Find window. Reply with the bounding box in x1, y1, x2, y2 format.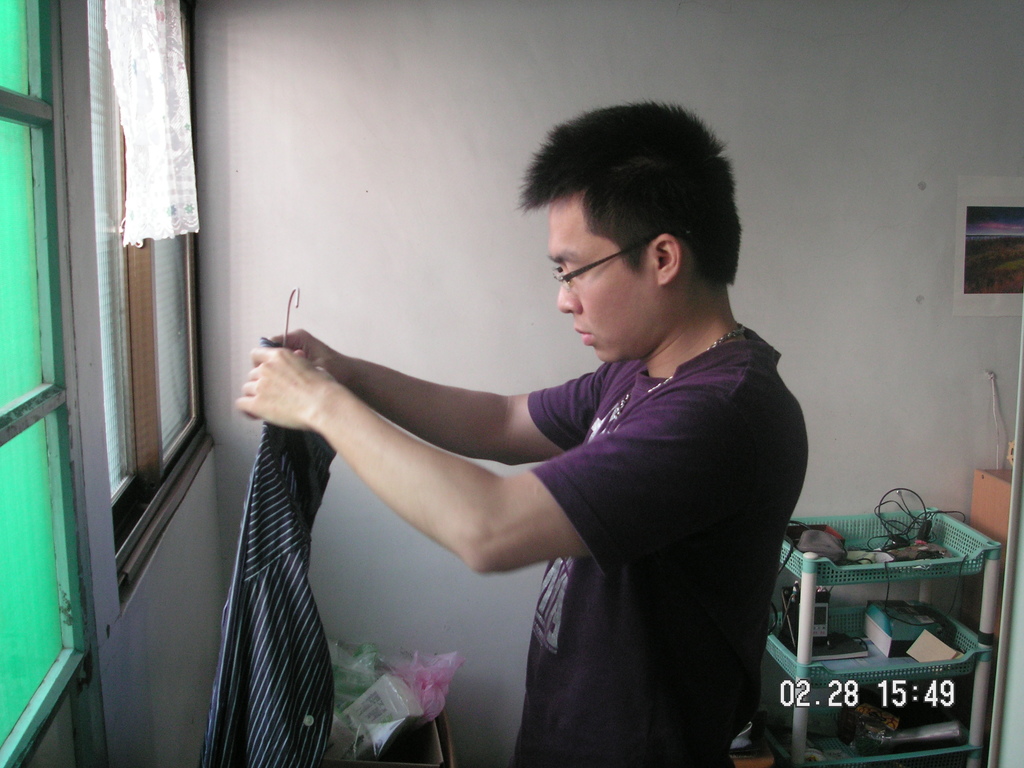
0, 0, 97, 767.
